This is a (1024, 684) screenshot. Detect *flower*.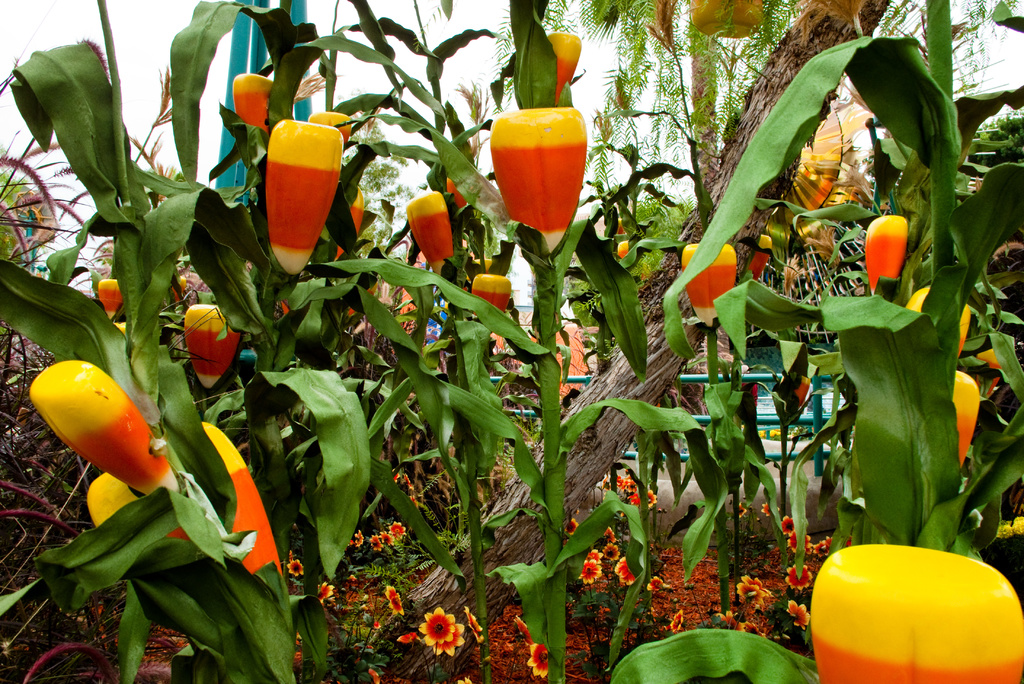
<region>419, 609, 463, 646</region>.
